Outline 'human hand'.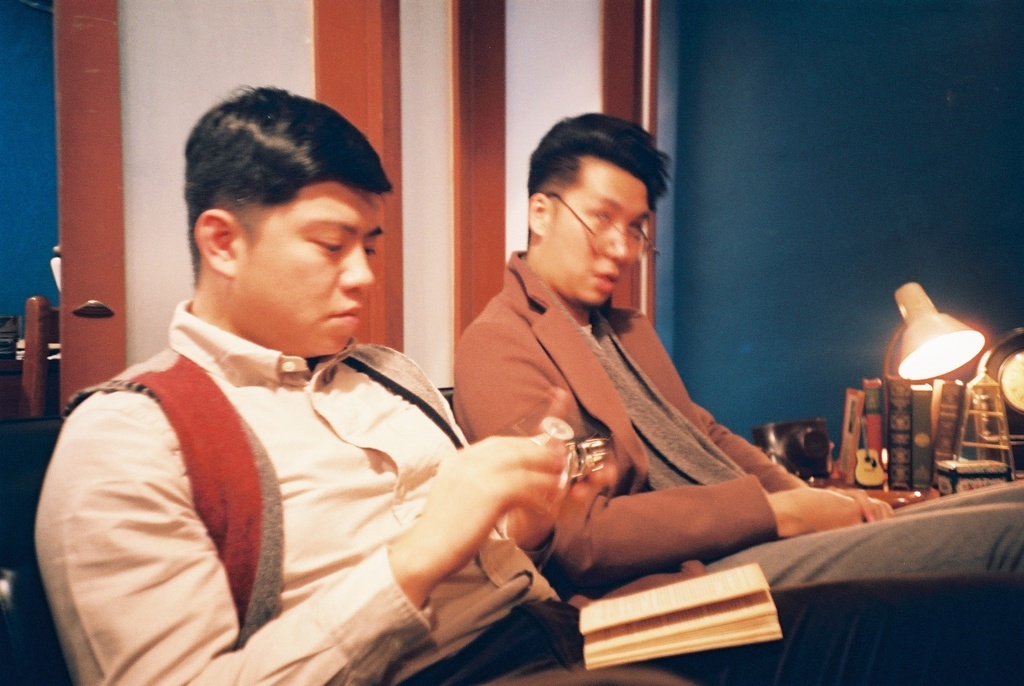
Outline: BBox(767, 486, 863, 536).
